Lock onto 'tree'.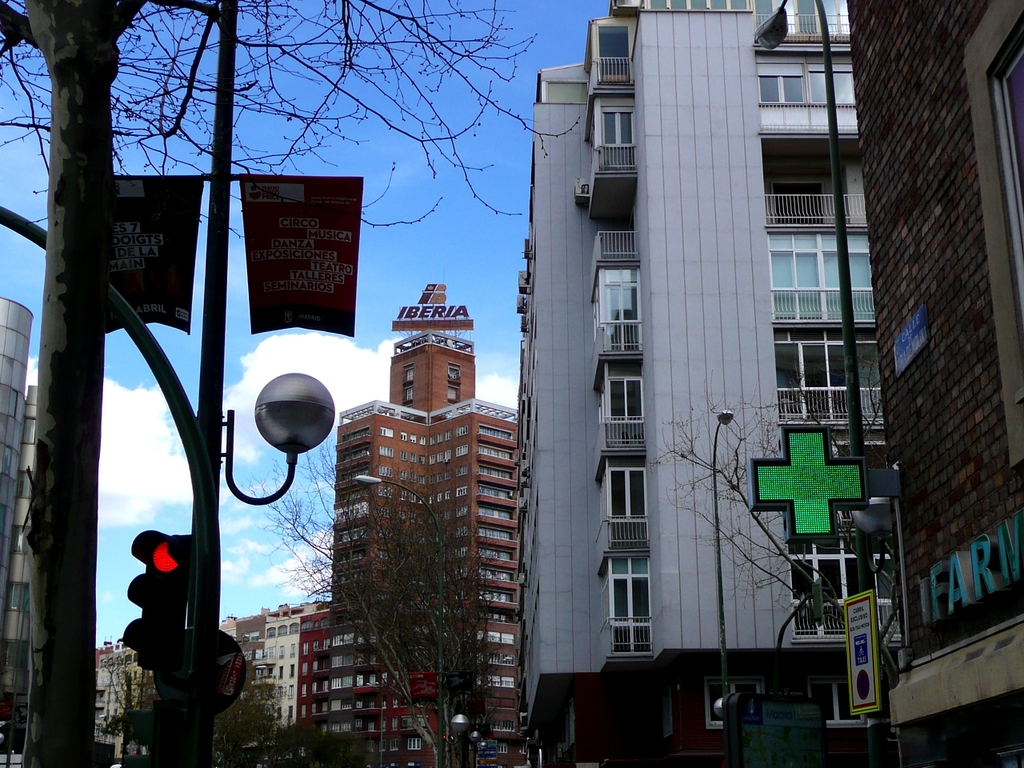
Locked: crop(0, 0, 582, 767).
